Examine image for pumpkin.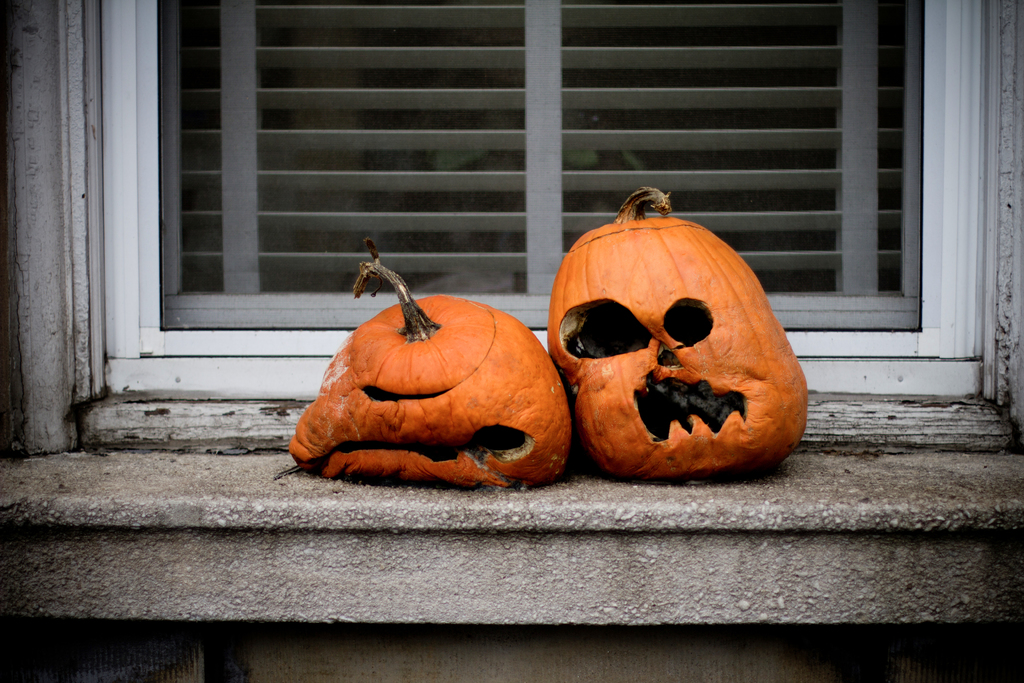
Examination result: region(547, 188, 810, 488).
